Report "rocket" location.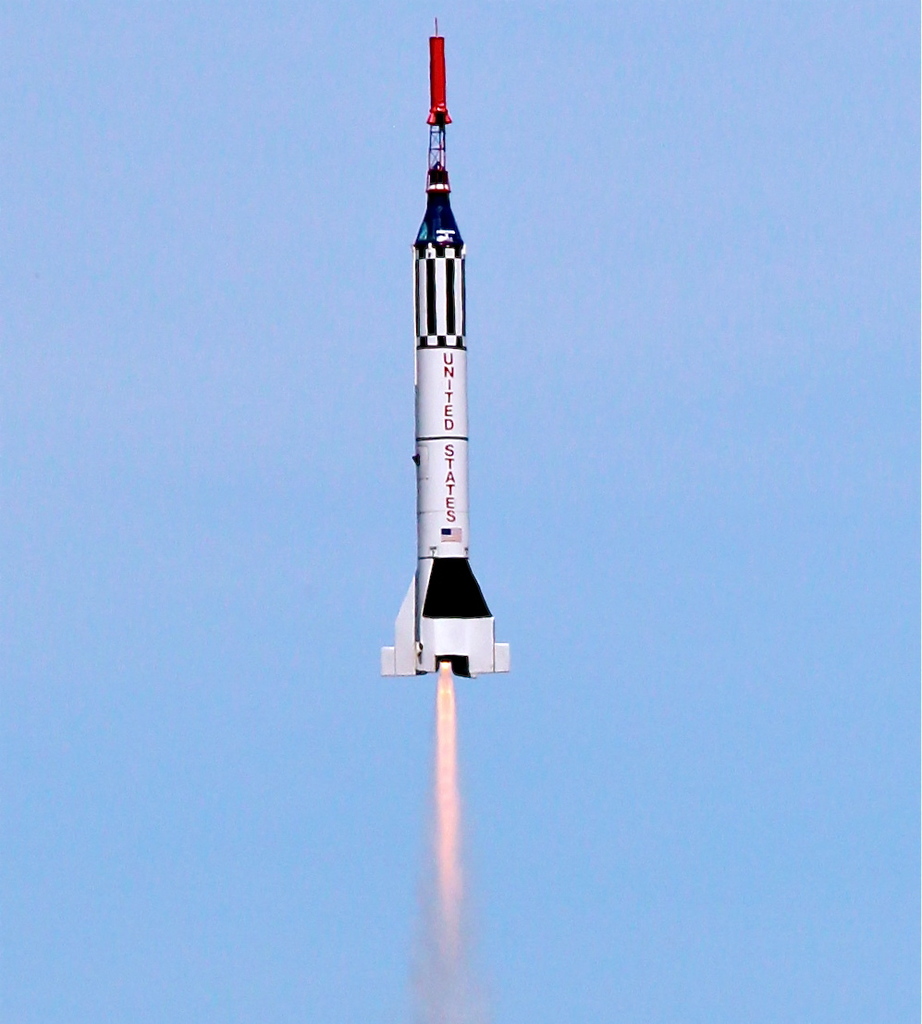
Report: region(376, 19, 509, 676).
